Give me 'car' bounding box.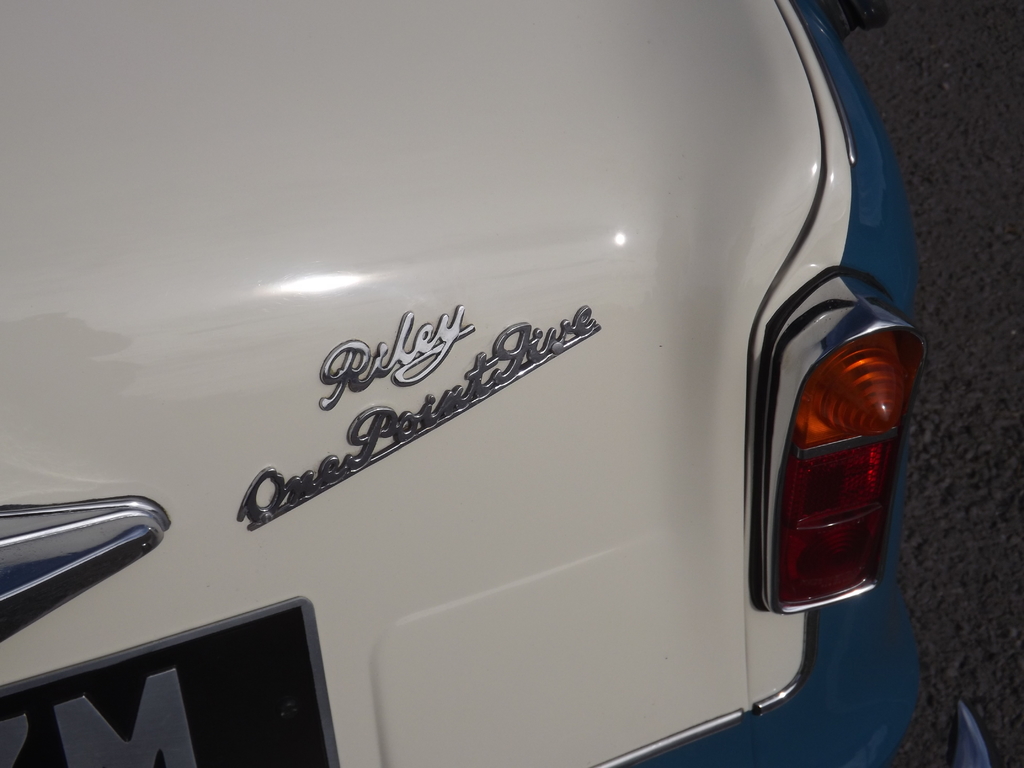
(x1=99, y1=0, x2=947, y2=767).
